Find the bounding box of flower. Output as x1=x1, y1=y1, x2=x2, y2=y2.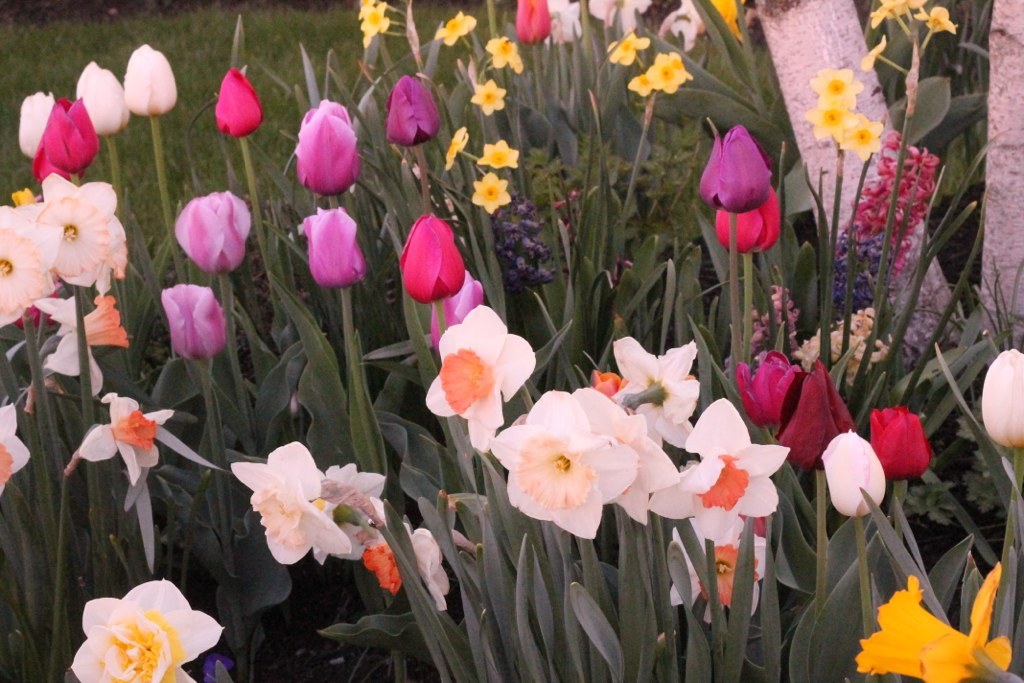
x1=871, y1=403, x2=928, y2=481.
